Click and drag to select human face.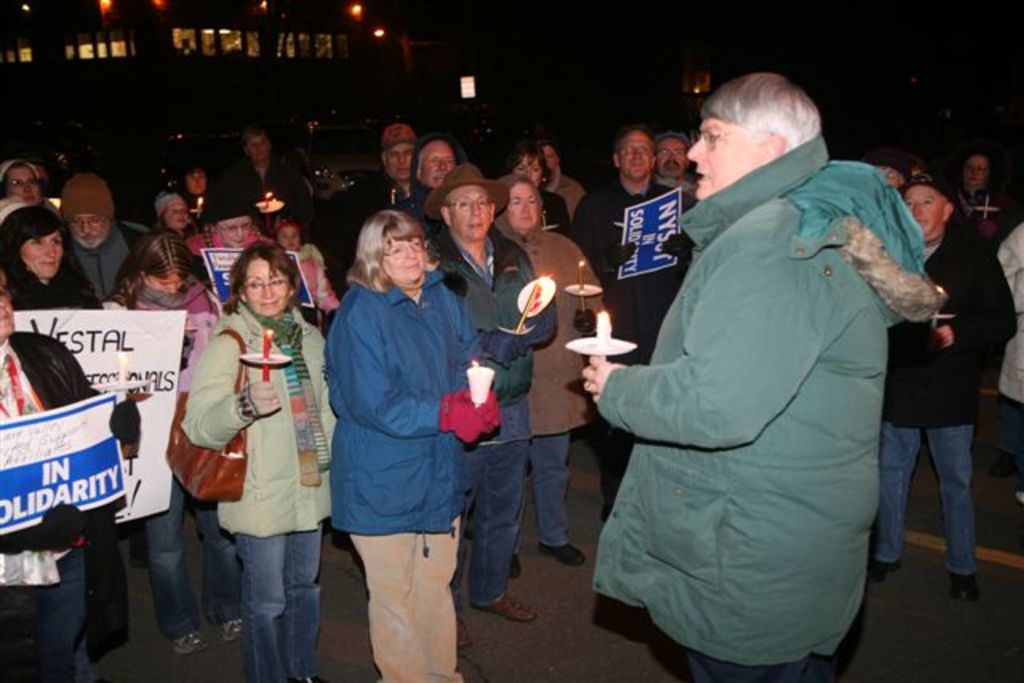
Selection: (165, 202, 194, 226).
